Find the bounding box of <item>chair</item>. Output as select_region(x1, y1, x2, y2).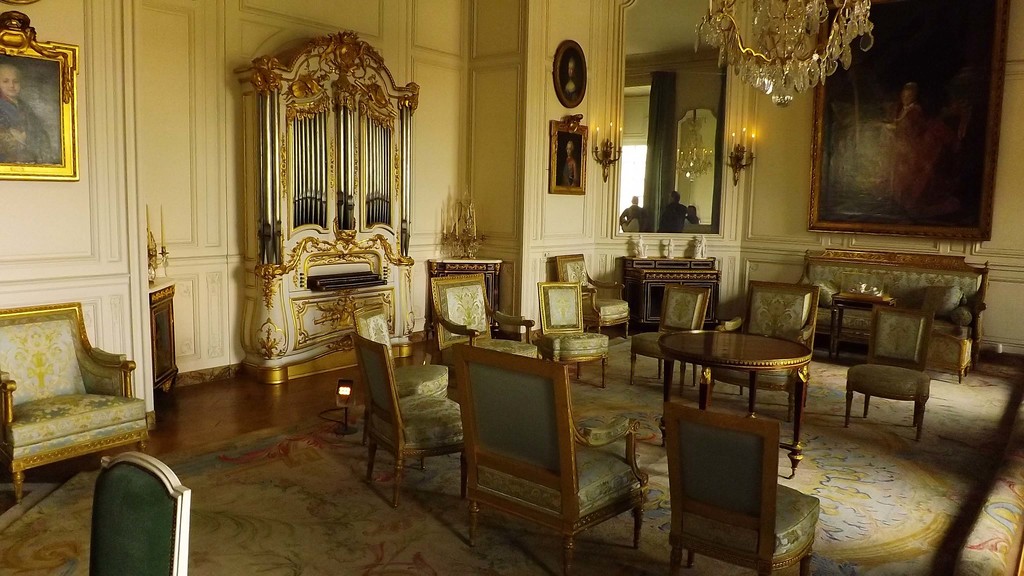
select_region(350, 332, 471, 512).
